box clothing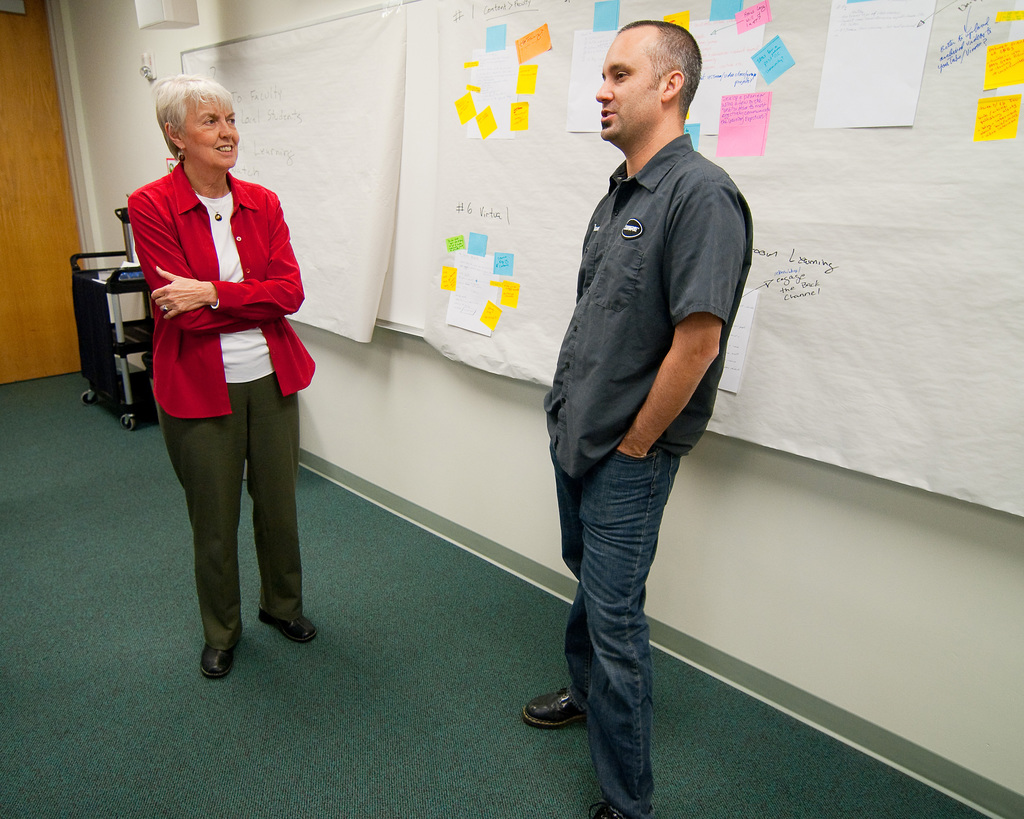
(x1=124, y1=150, x2=309, y2=436)
